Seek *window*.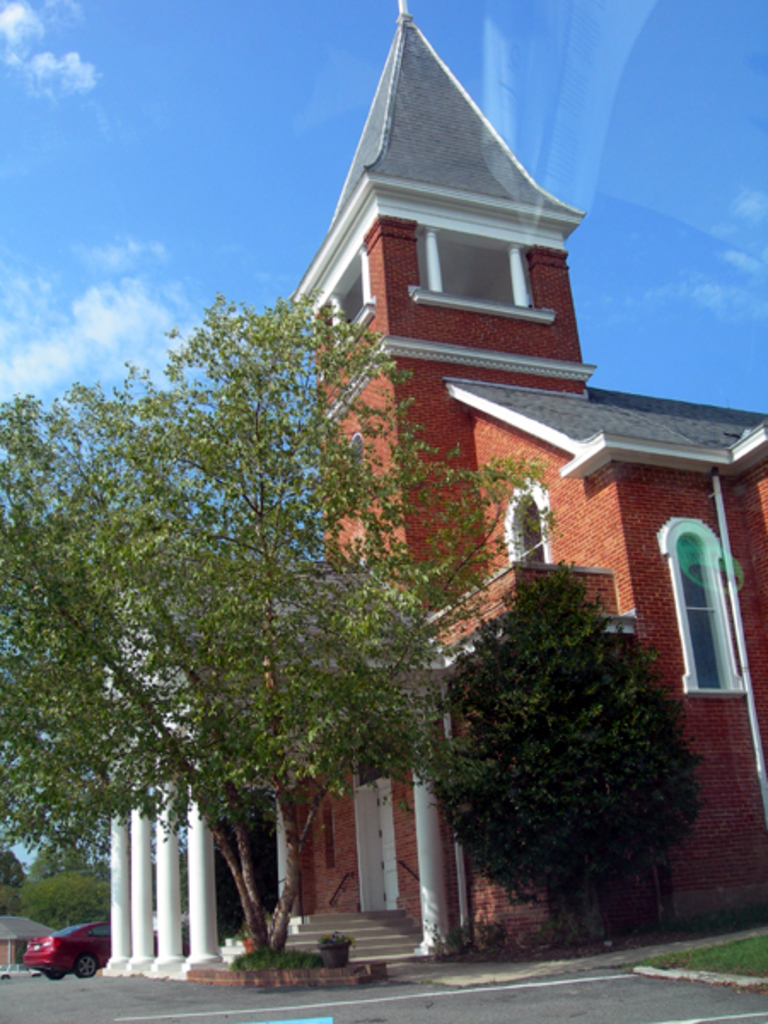
l=401, t=217, r=548, b=329.
